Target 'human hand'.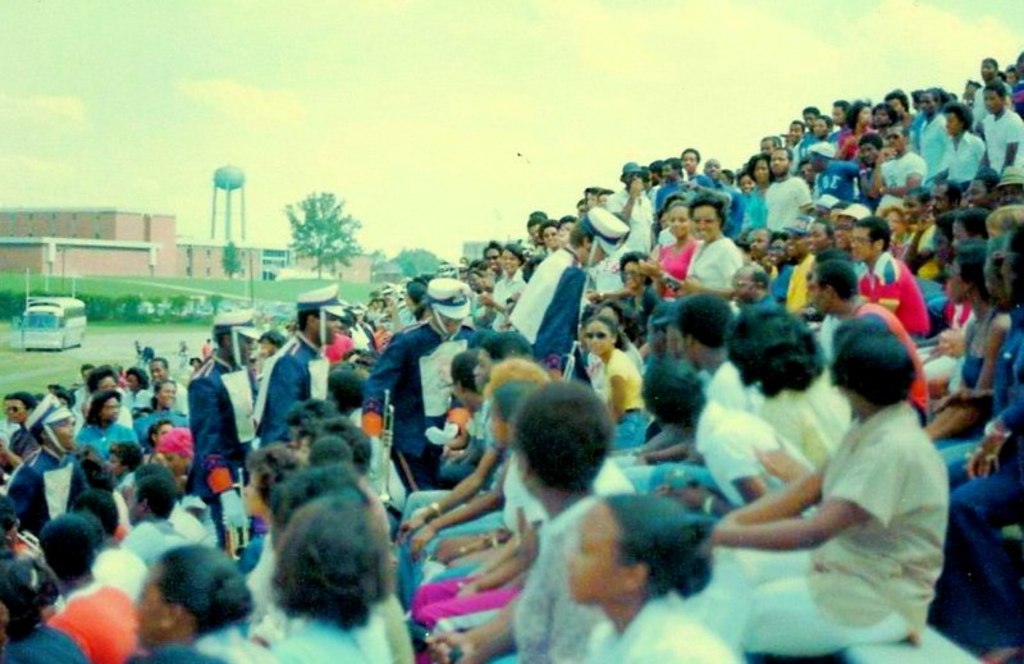
Target region: box=[451, 582, 481, 595].
